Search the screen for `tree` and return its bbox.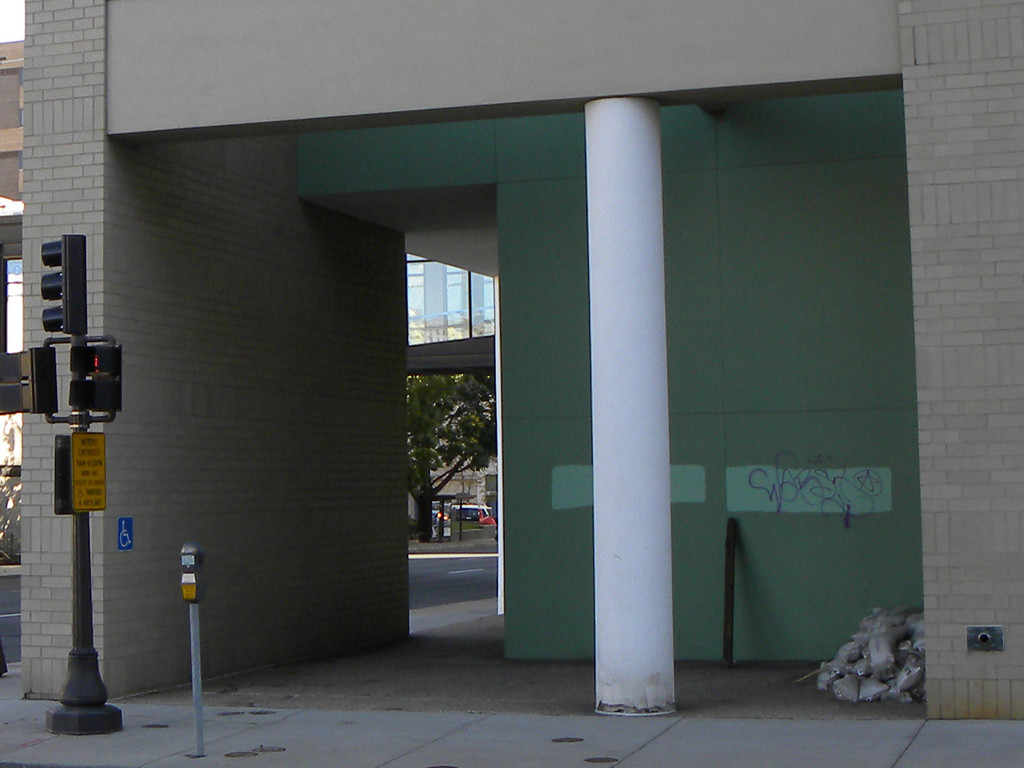
Found: [405,367,493,543].
